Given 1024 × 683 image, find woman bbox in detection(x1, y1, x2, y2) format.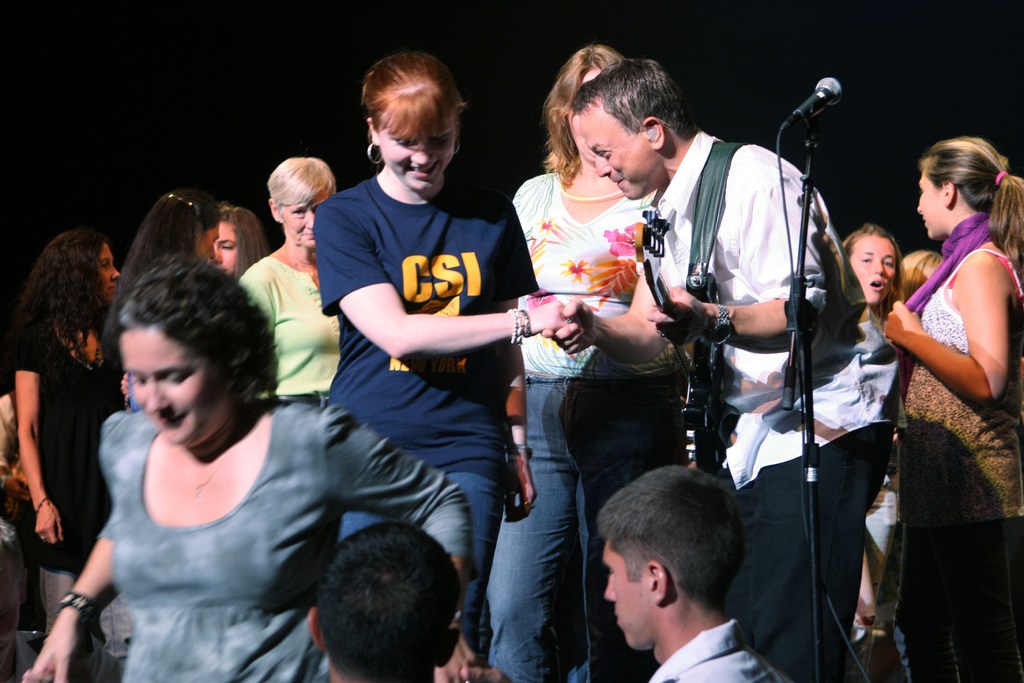
detection(6, 228, 123, 642).
